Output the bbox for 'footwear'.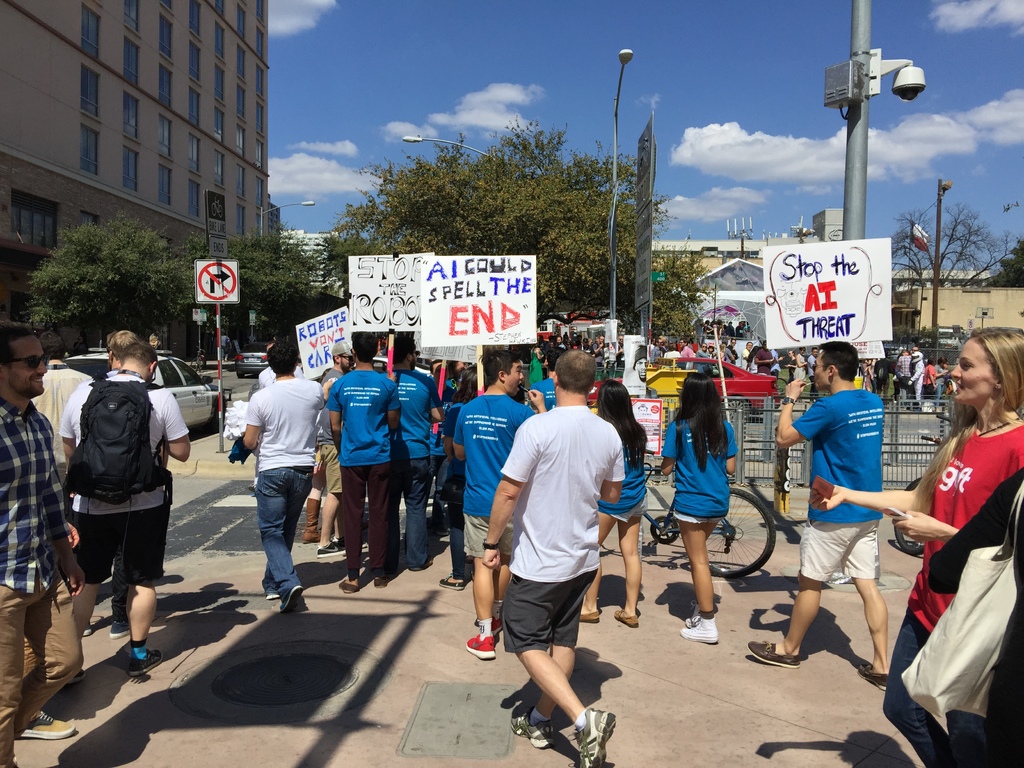
612:604:642:628.
